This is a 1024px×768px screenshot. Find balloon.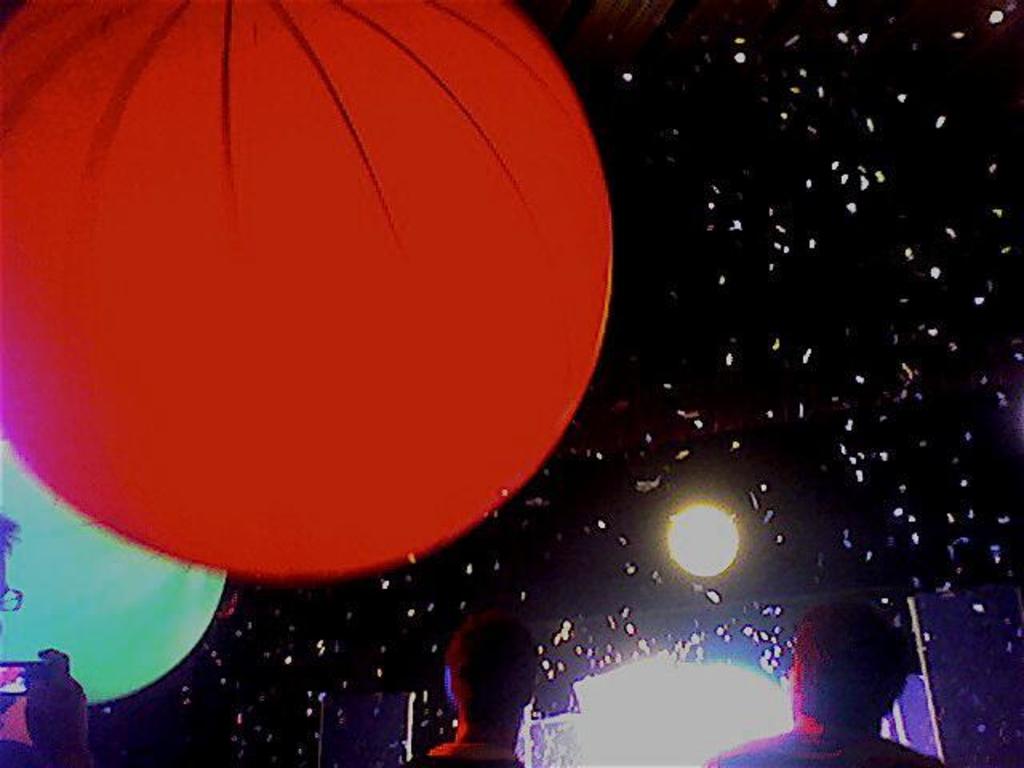
Bounding box: box=[0, 435, 227, 702].
